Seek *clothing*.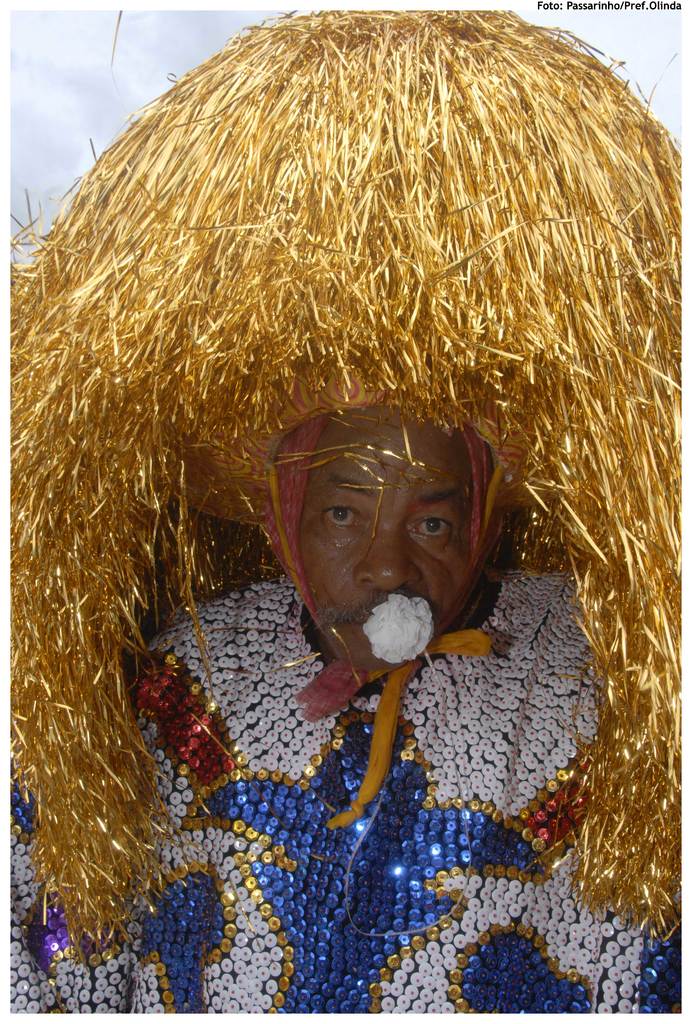
x1=10 y1=570 x2=684 y2=1014.
